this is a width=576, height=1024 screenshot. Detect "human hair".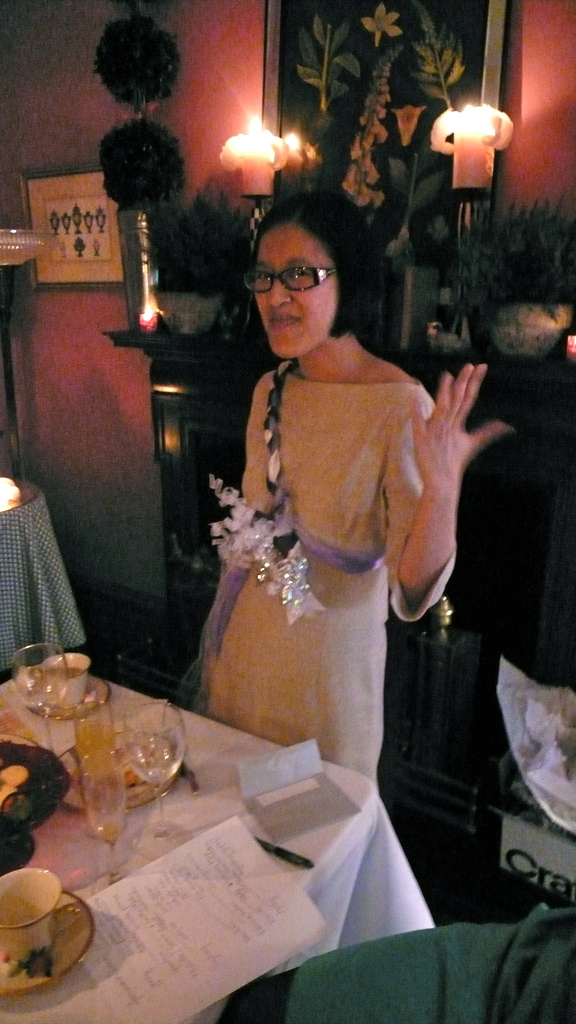
x1=246 y1=190 x2=379 y2=341.
